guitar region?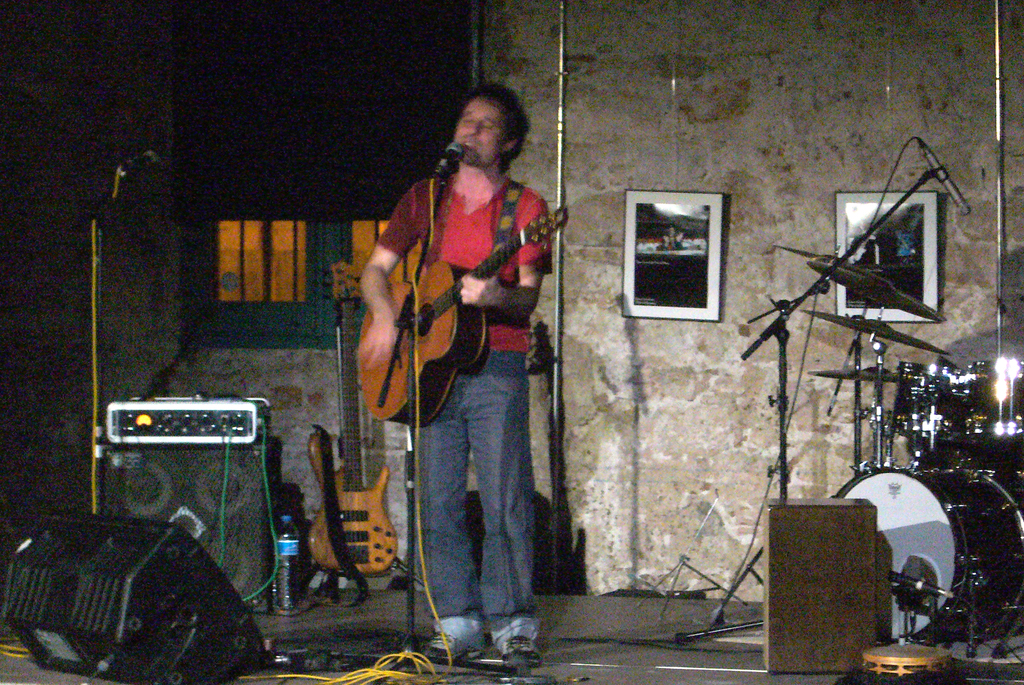
region(356, 204, 569, 428)
